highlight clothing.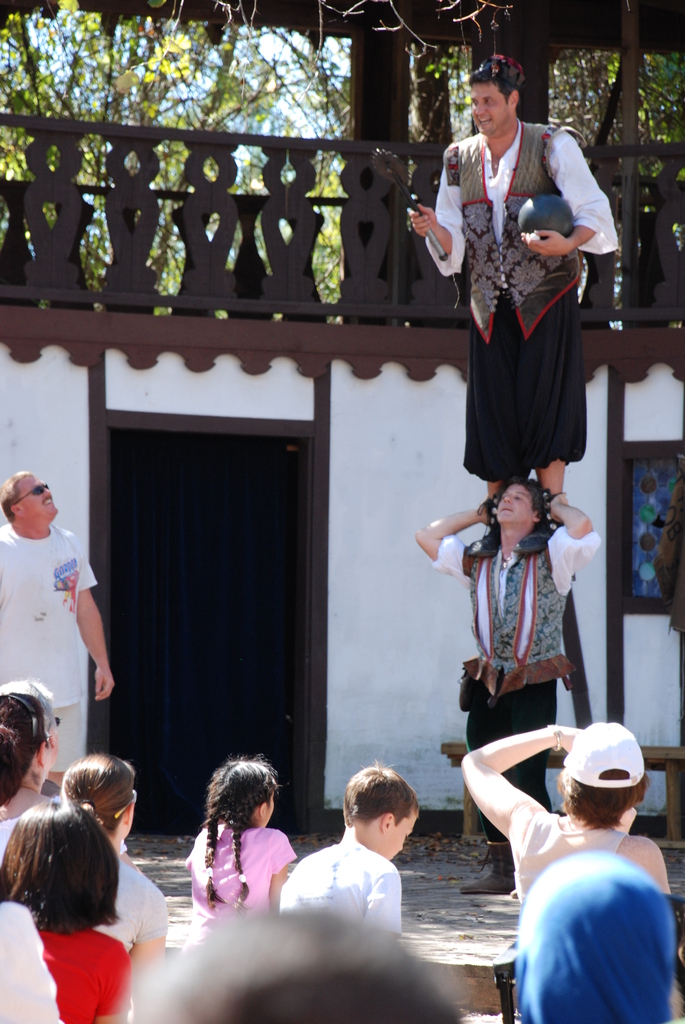
Highlighted region: select_region(0, 819, 22, 868).
